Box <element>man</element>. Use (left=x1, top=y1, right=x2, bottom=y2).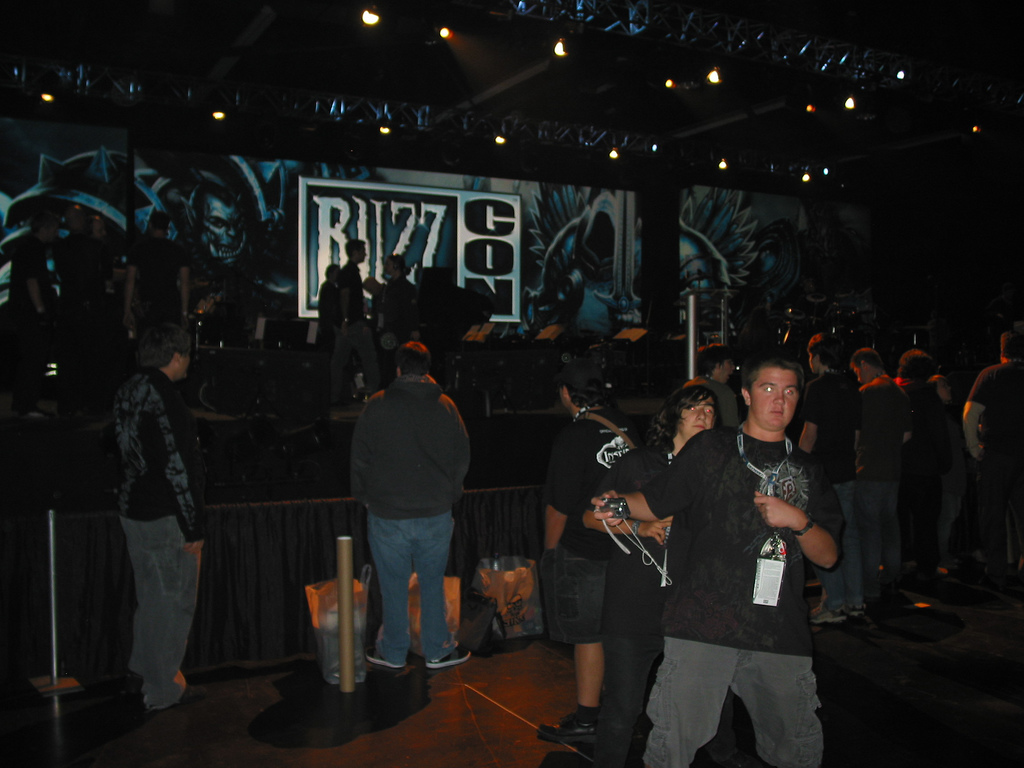
(left=351, top=339, right=472, bottom=669).
